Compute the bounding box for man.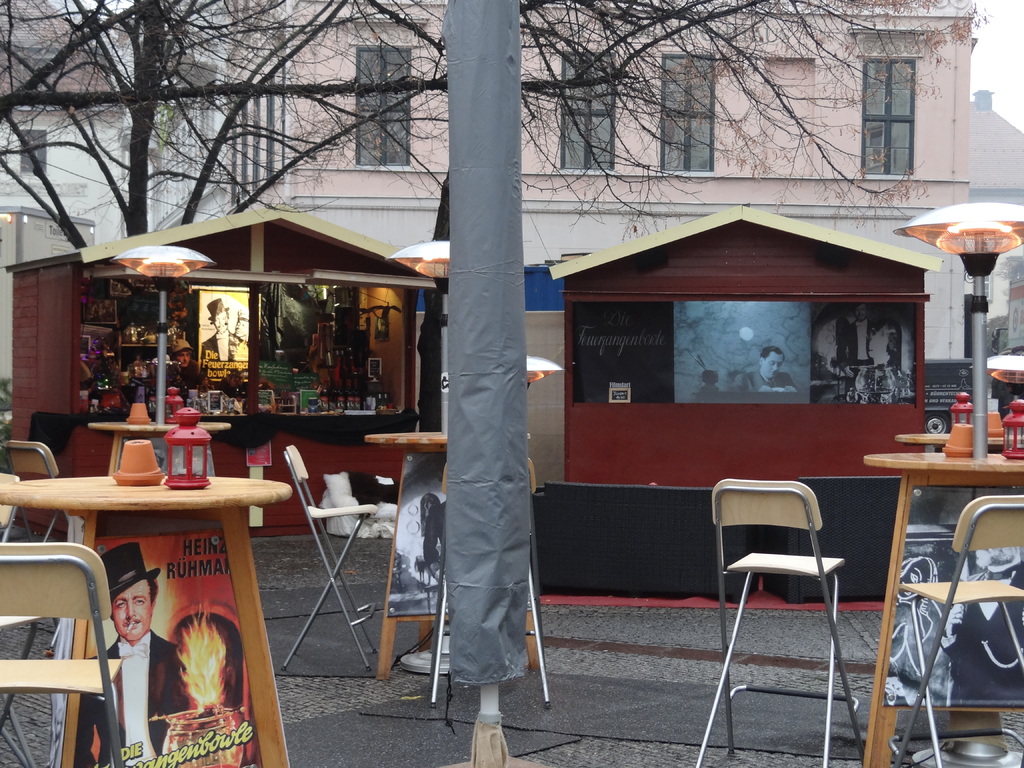
left=200, top=294, right=250, bottom=360.
